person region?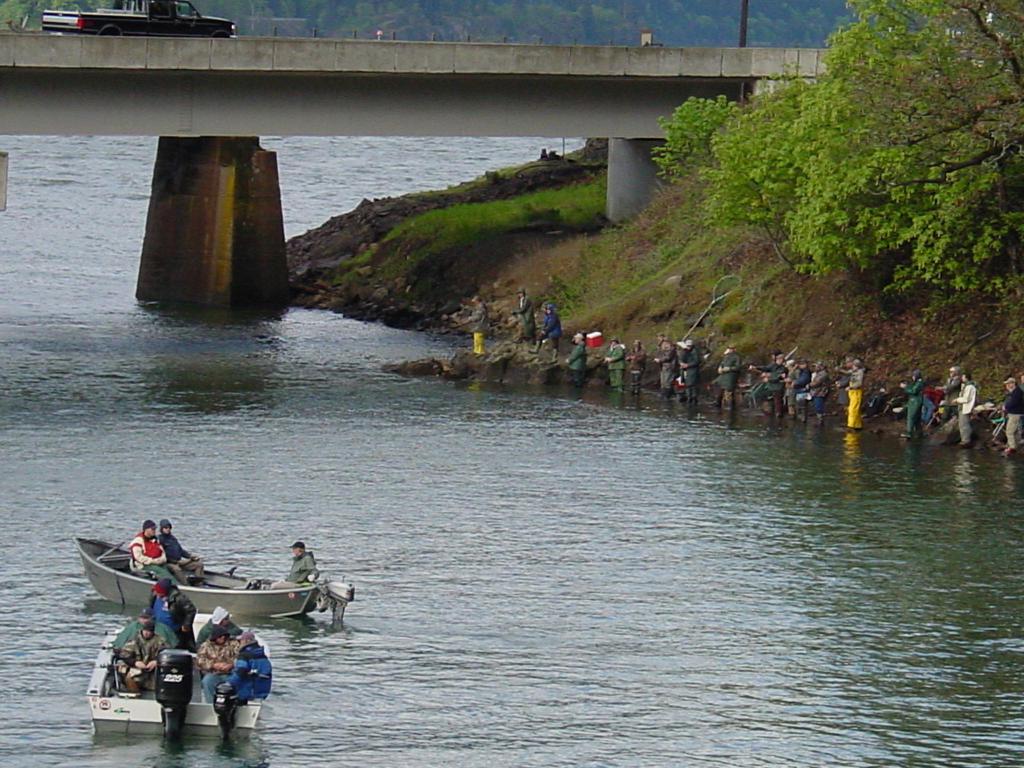
region(746, 355, 788, 422)
